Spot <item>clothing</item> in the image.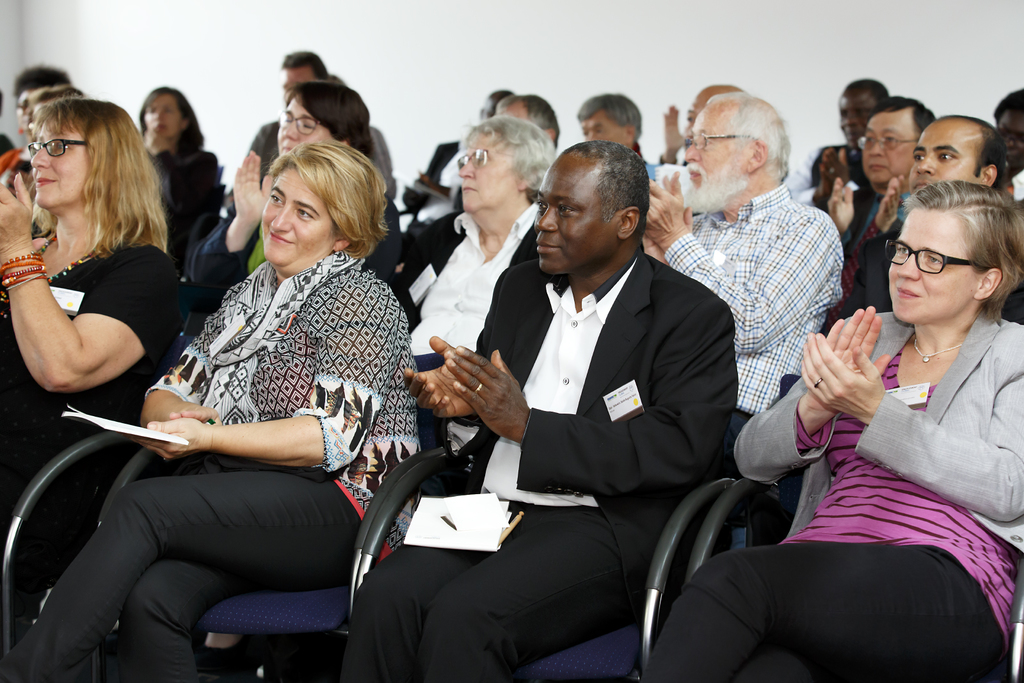
<item>clothing</item> found at x1=53 y1=207 x2=397 y2=673.
